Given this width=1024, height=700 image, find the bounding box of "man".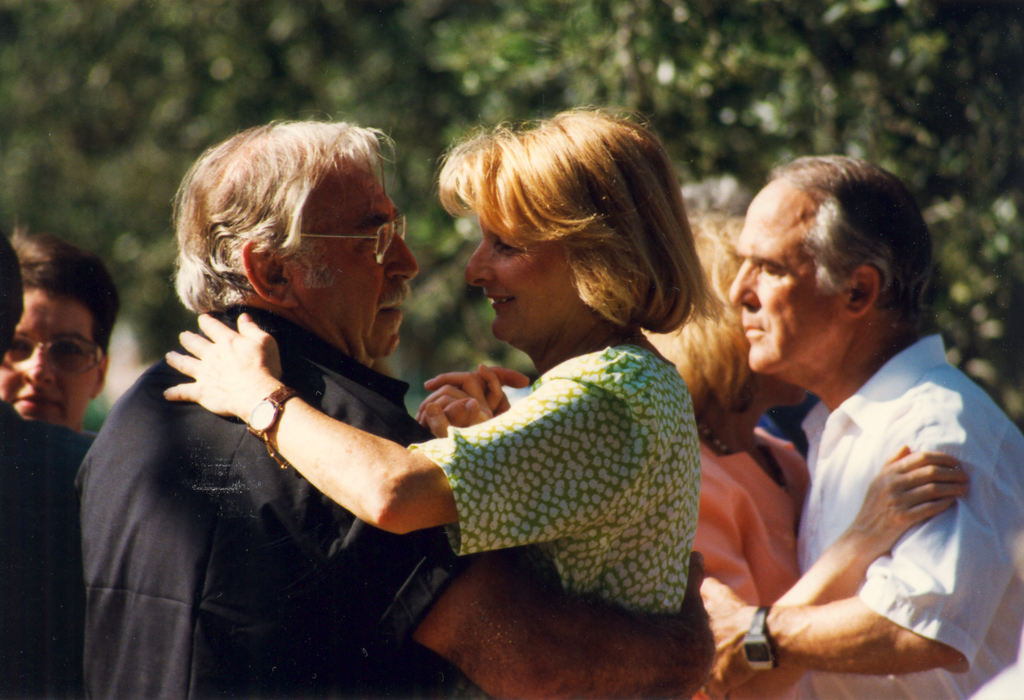
[694,144,1023,699].
